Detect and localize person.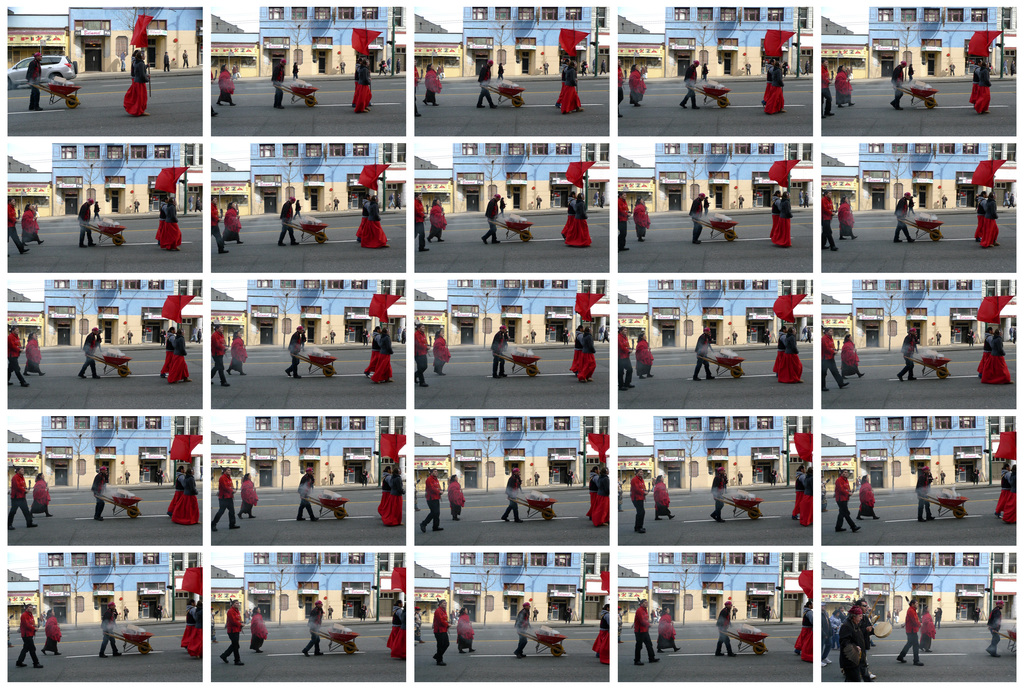
Localized at 596/189/605/209.
